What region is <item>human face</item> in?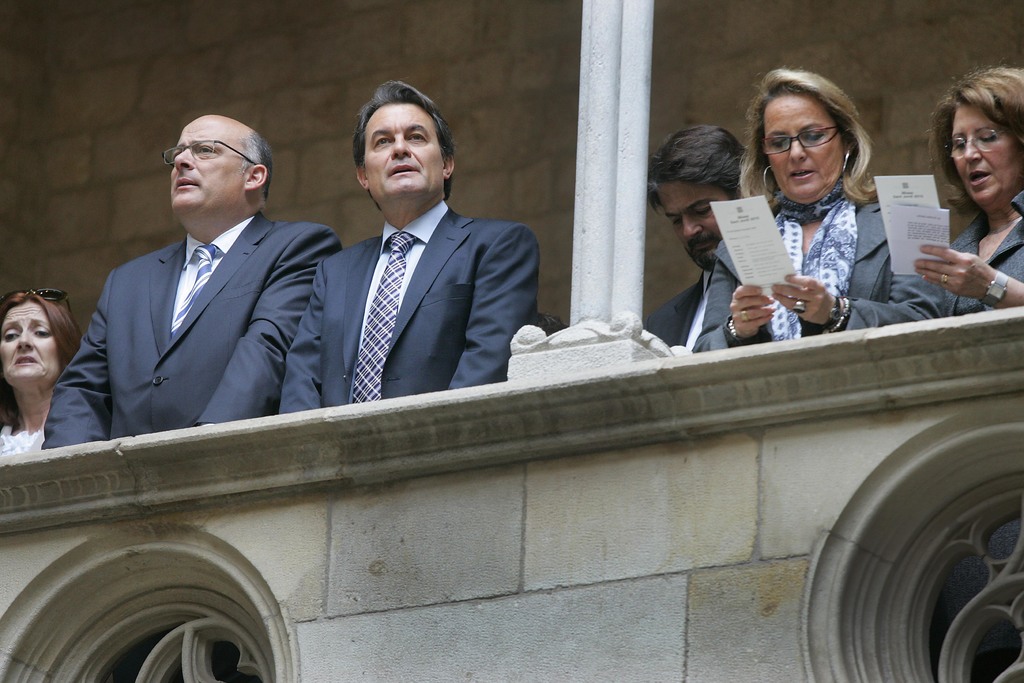
BBox(666, 183, 719, 276).
